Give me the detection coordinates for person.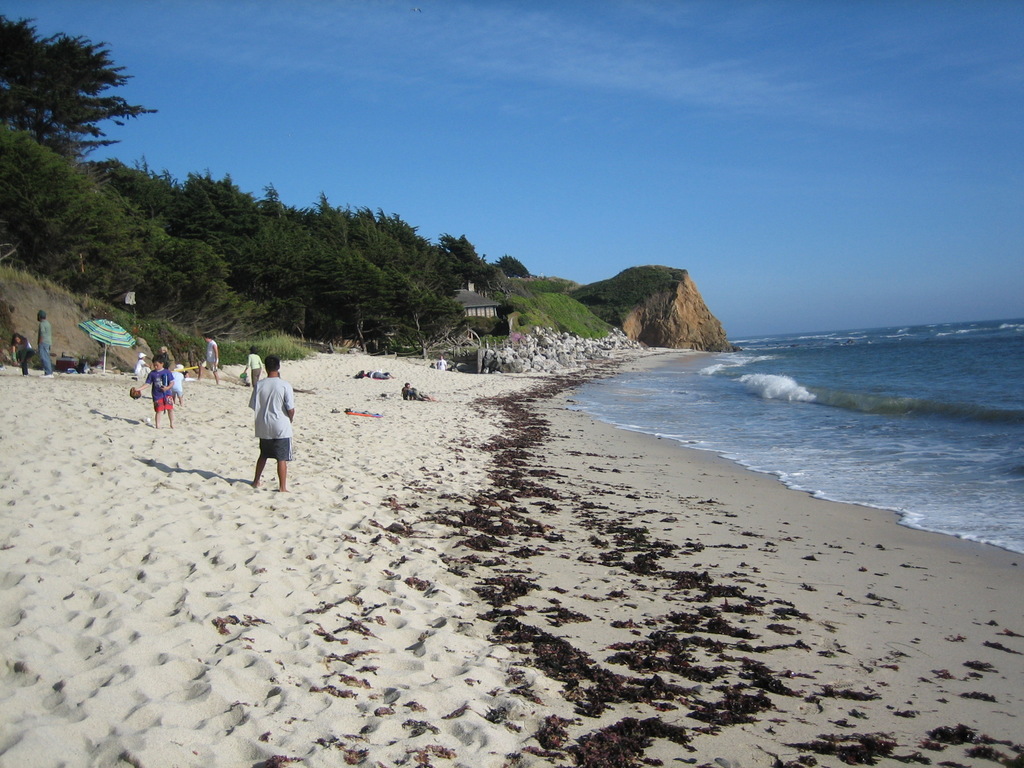
198/332/223/381.
